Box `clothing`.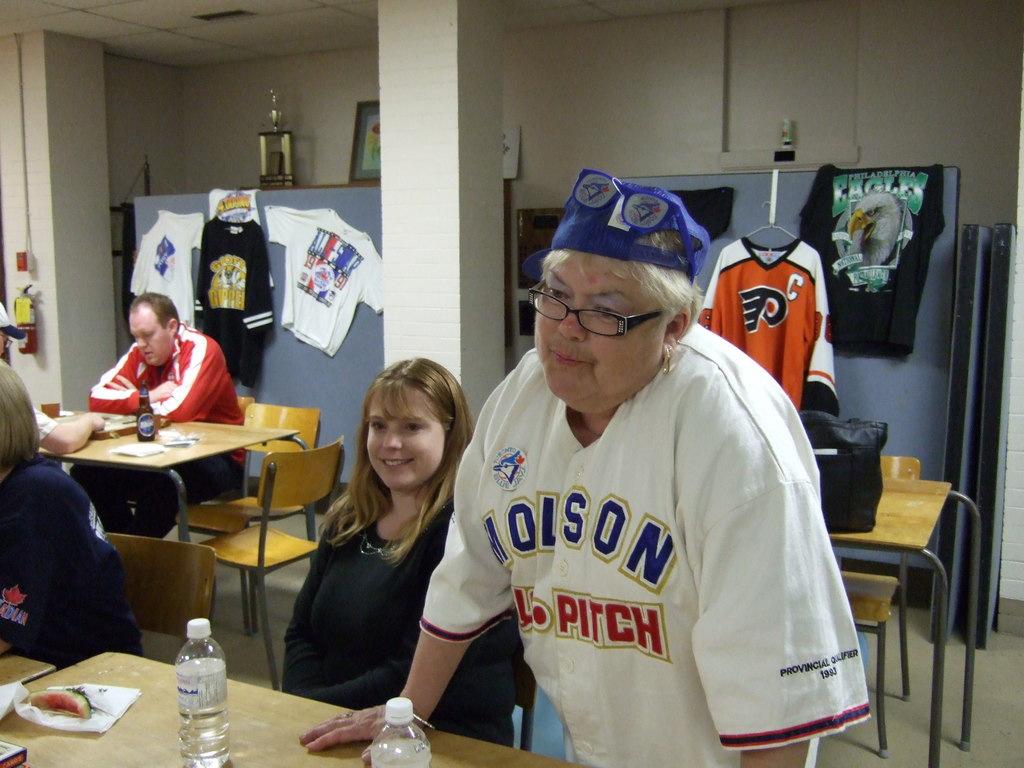
bbox=[0, 450, 140, 669].
